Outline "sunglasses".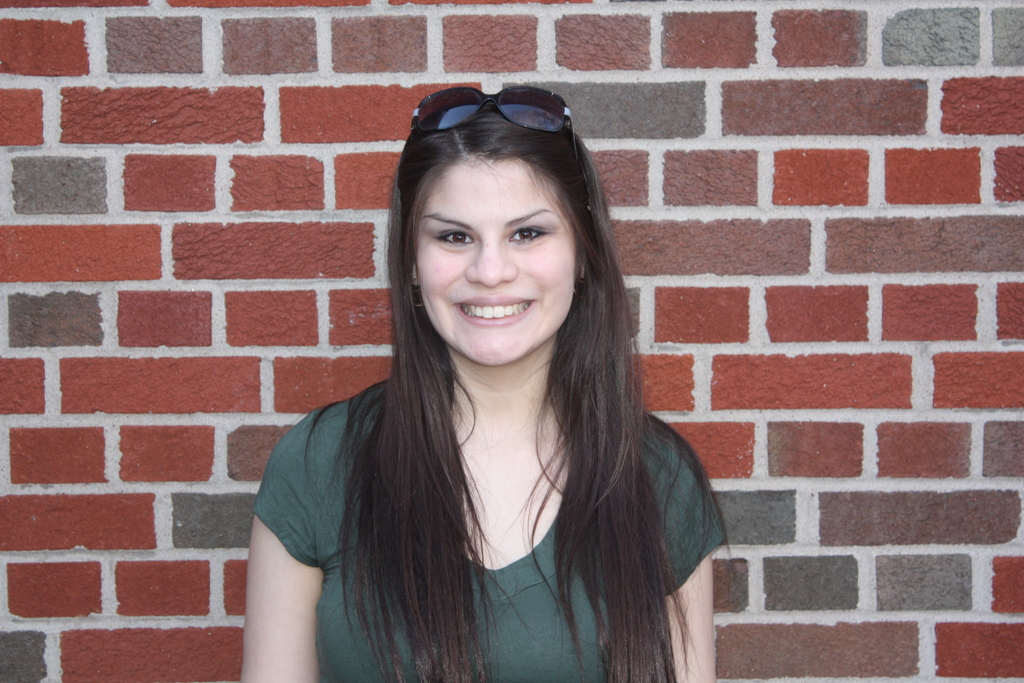
Outline: crop(404, 81, 593, 218).
